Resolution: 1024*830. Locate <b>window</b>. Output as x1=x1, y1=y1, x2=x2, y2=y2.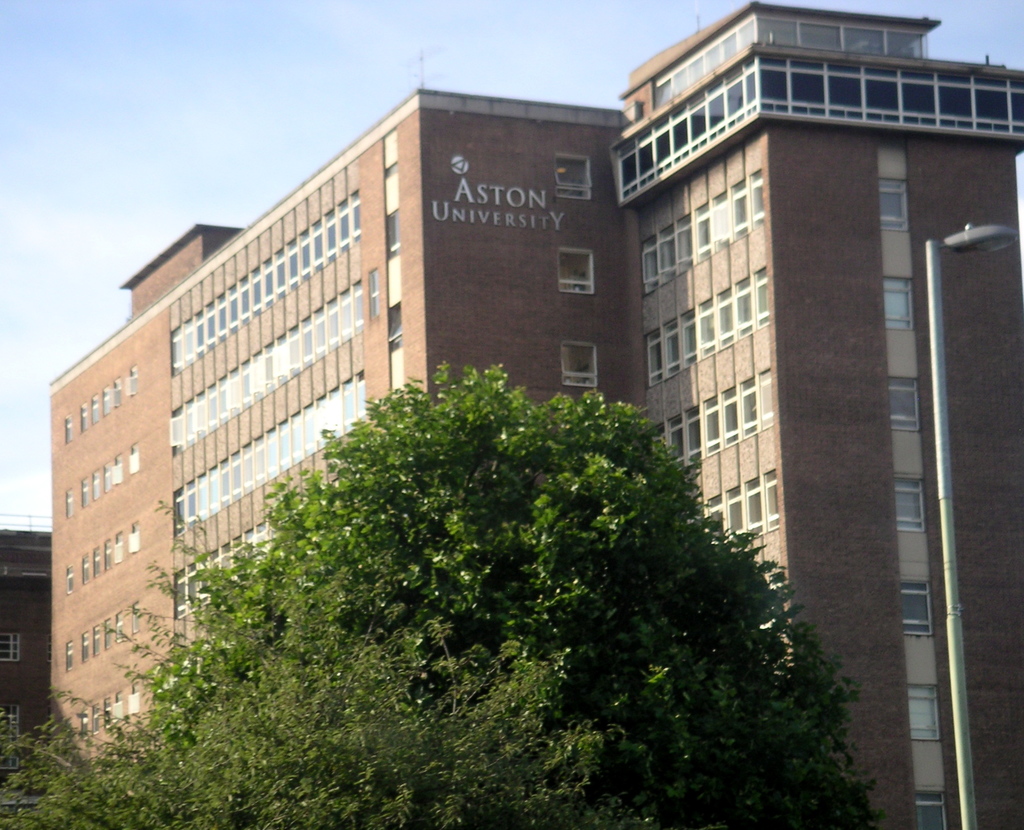
x1=100, y1=460, x2=109, y2=491.
